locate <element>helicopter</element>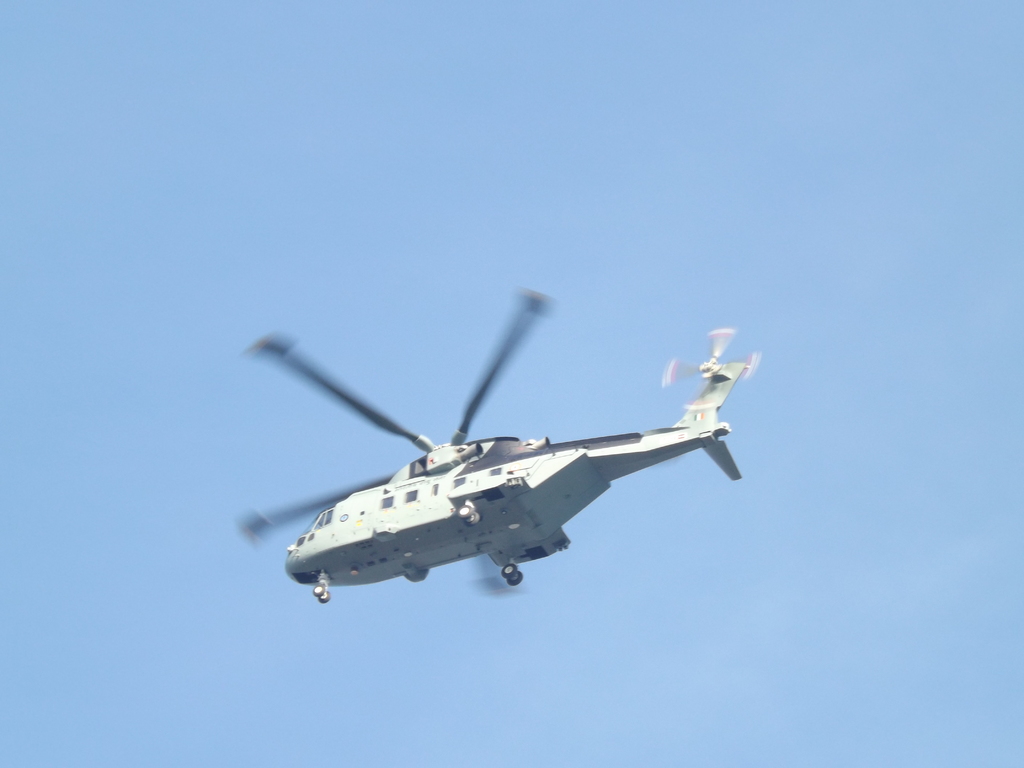
box(241, 284, 760, 602)
